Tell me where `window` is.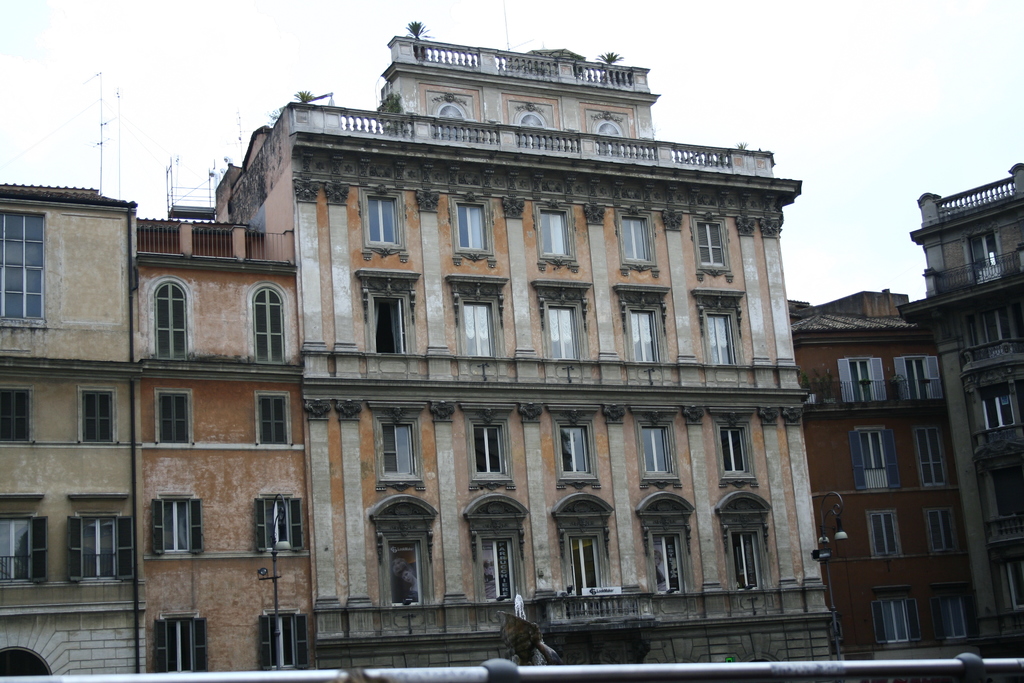
`window` is at {"x1": 360, "y1": 274, "x2": 419, "y2": 358}.
